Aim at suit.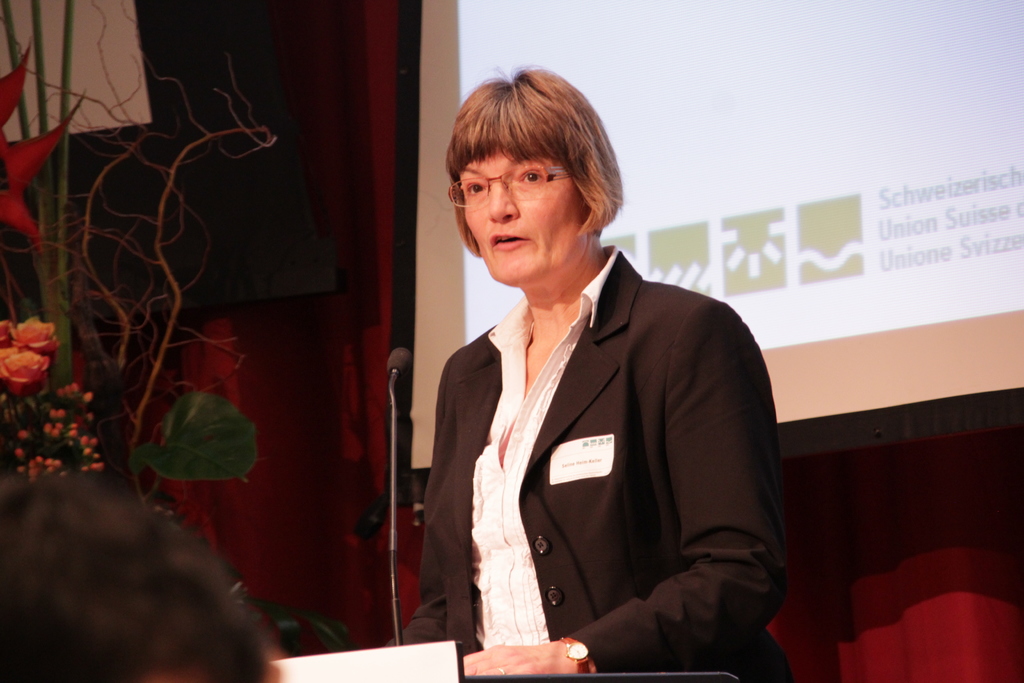
Aimed at 414:177:780:664.
